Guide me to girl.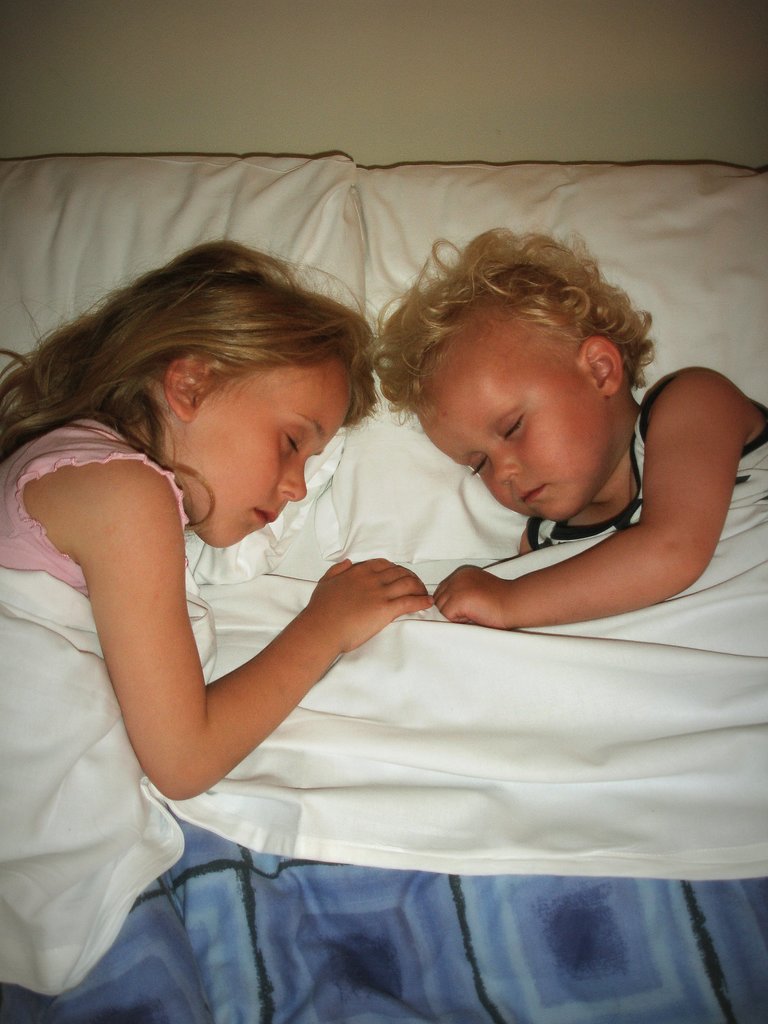
Guidance: 0:235:432:798.
